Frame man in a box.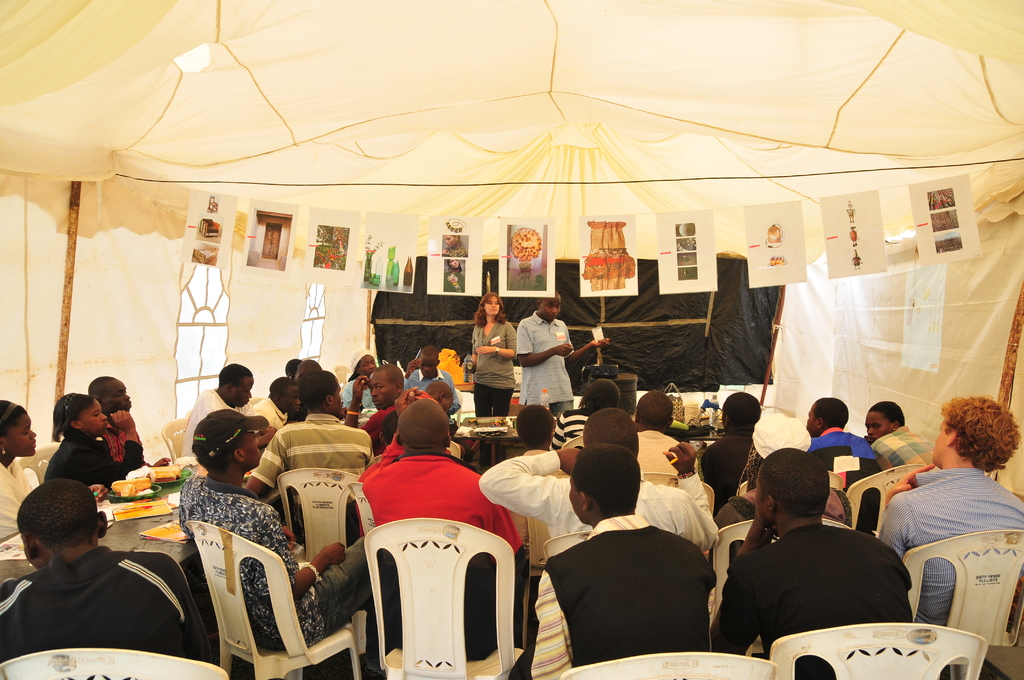
region(360, 396, 528, 658).
